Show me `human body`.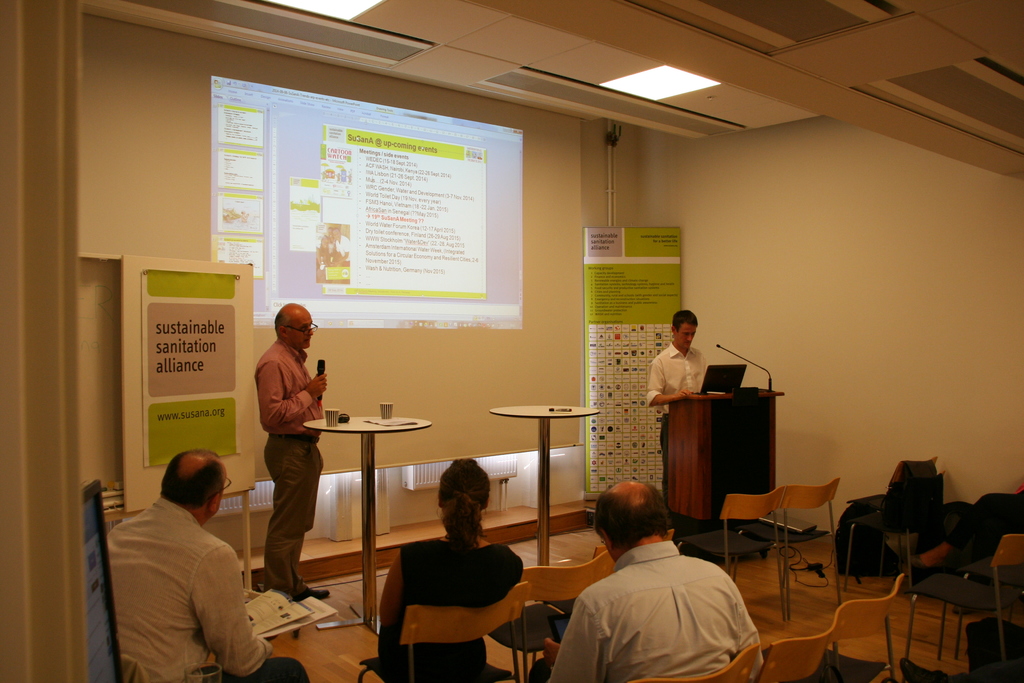
`human body` is here: pyautogui.locateOnScreen(97, 443, 310, 682).
